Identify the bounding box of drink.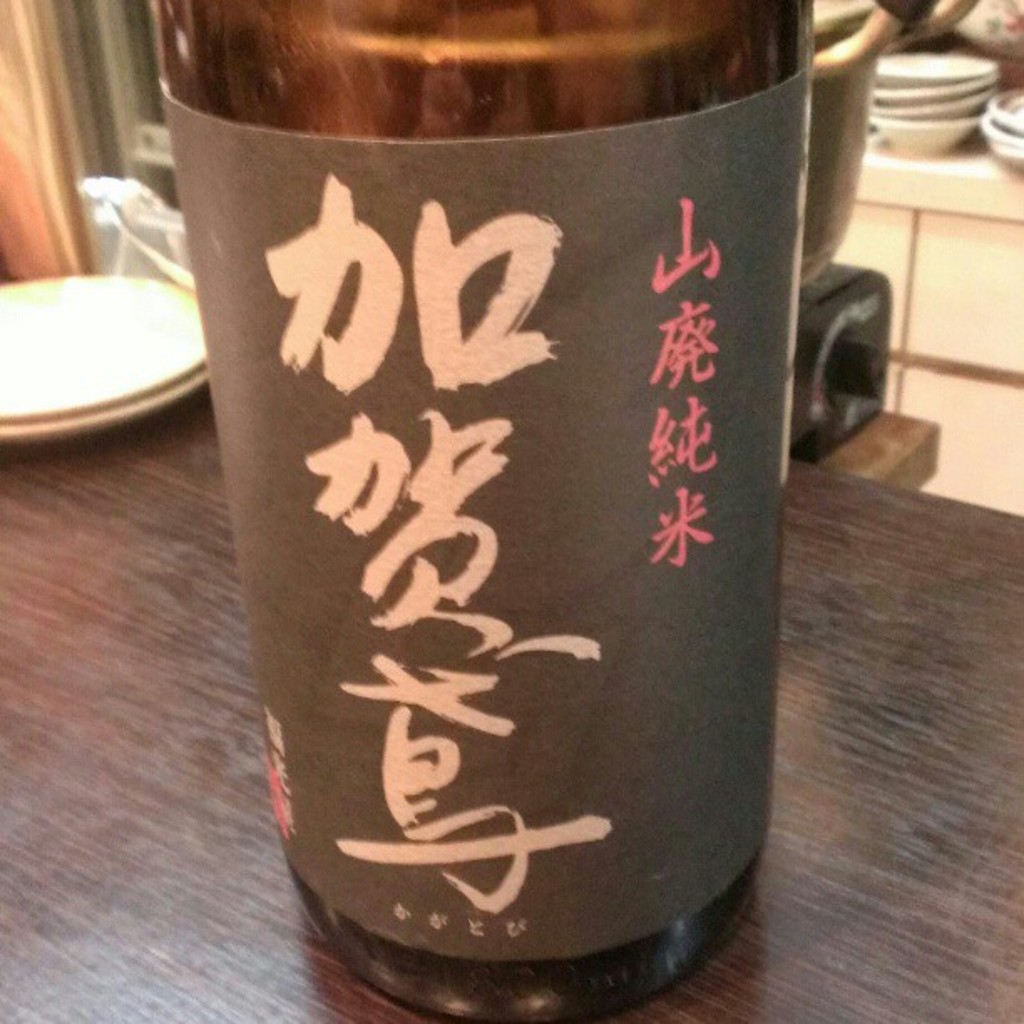
{"x1": 129, "y1": 0, "x2": 863, "y2": 1009}.
